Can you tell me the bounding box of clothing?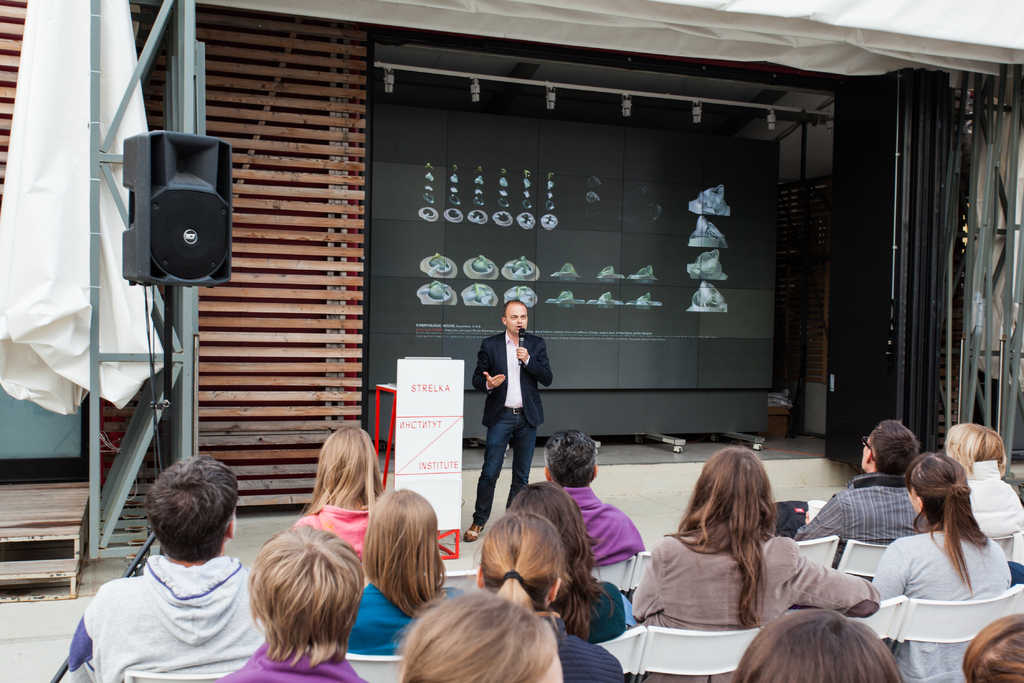
crop(233, 645, 363, 682).
